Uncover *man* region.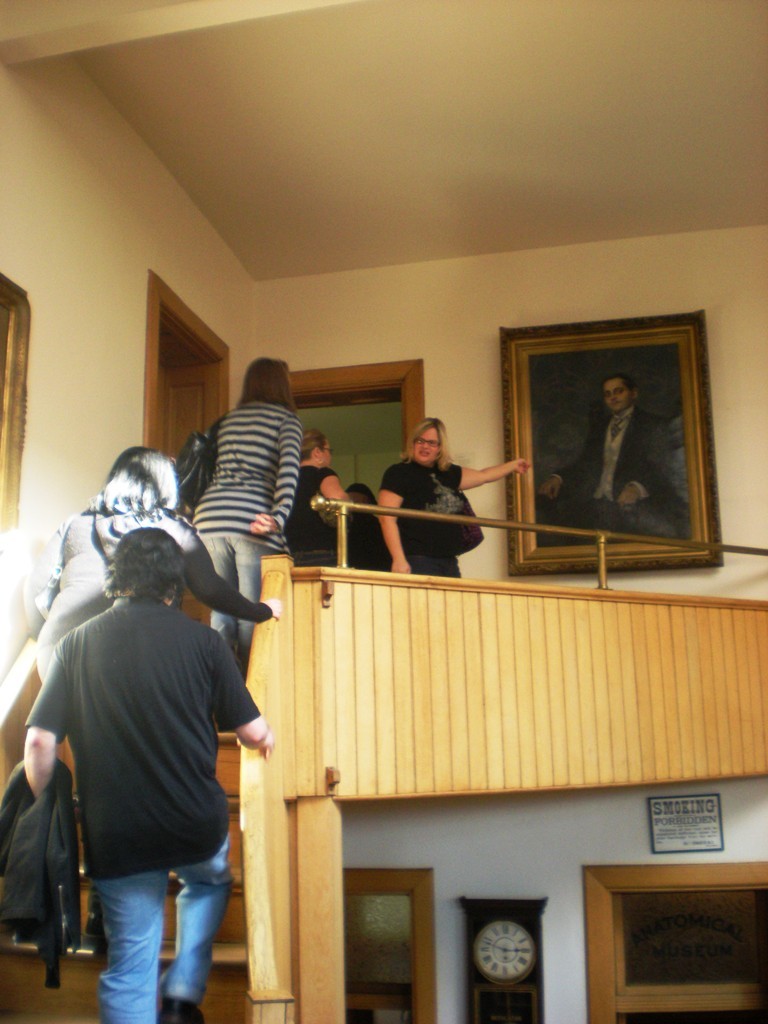
Uncovered: <bbox>537, 372, 677, 540</bbox>.
